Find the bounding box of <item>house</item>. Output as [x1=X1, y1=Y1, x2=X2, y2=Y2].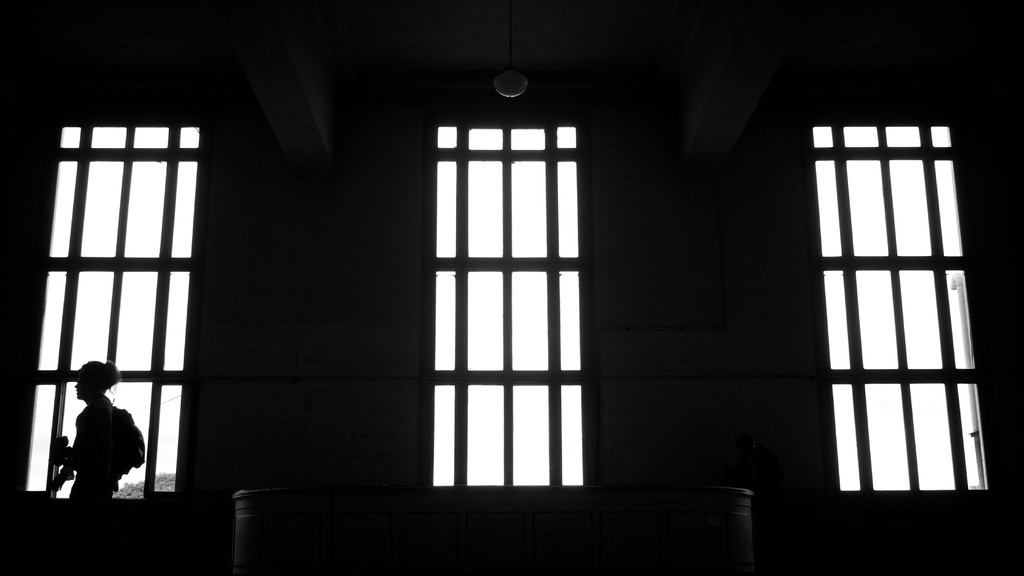
[x1=0, y1=0, x2=1023, y2=575].
